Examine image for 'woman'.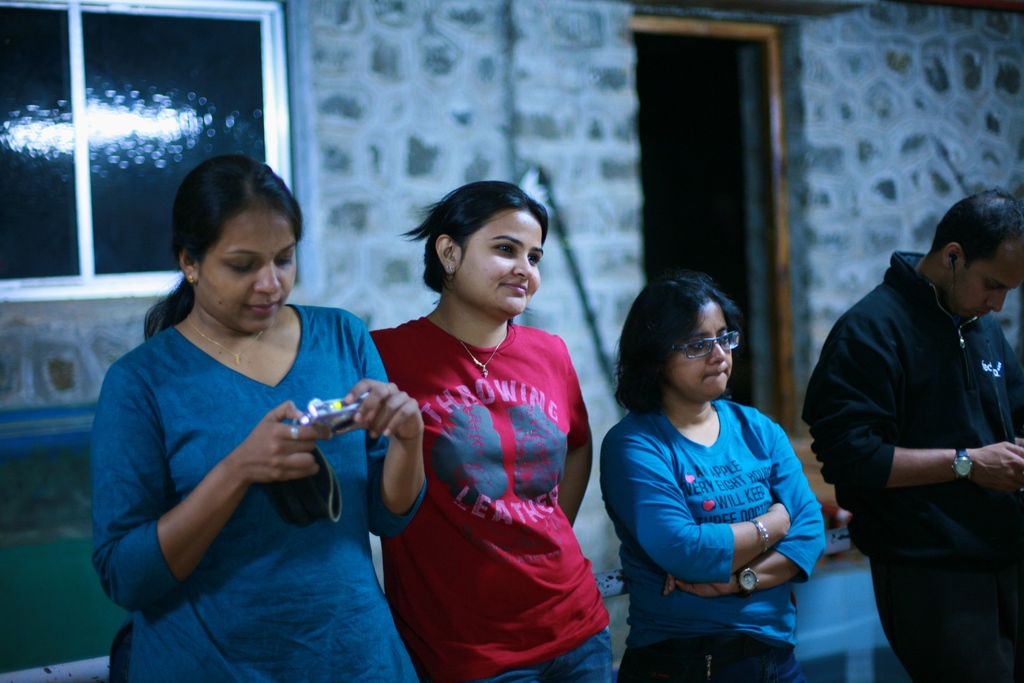
Examination result: {"x1": 600, "y1": 279, "x2": 828, "y2": 682}.
